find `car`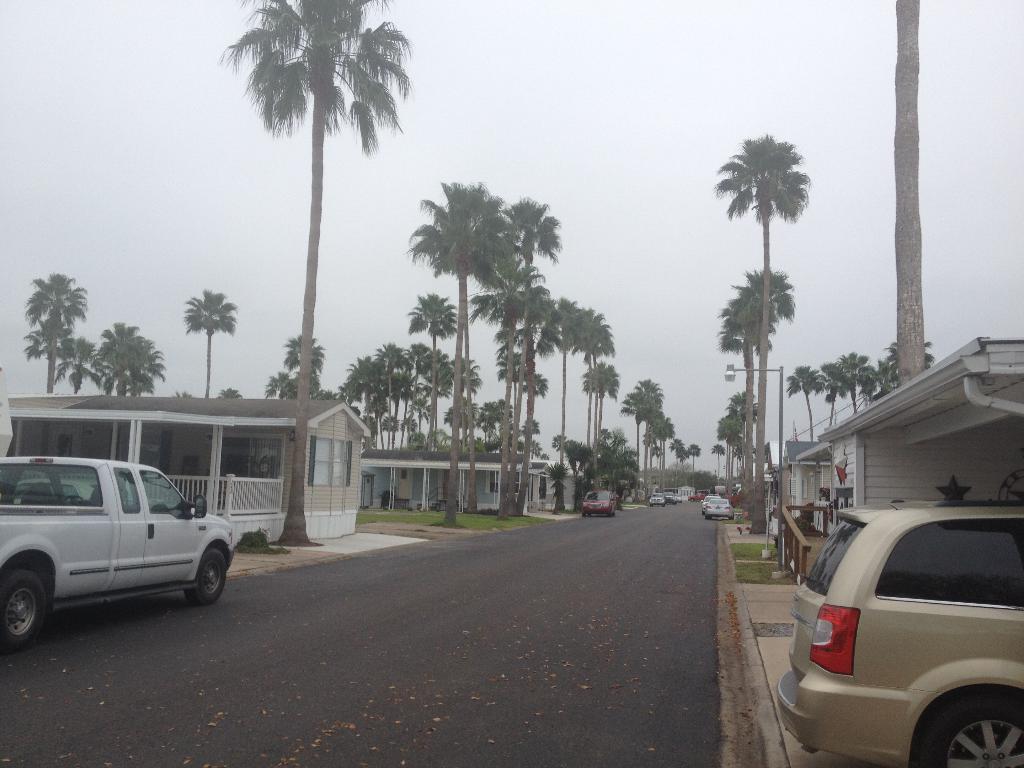
(left=687, top=493, right=705, bottom=501)
